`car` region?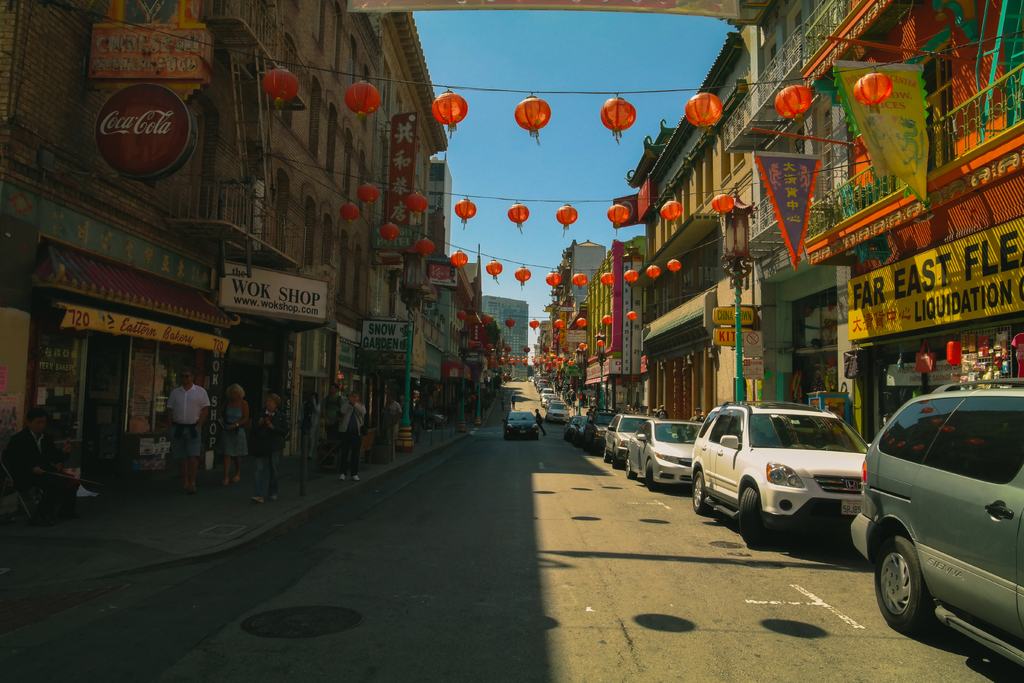
(left=627, top=419, right=701, bottom=486)
